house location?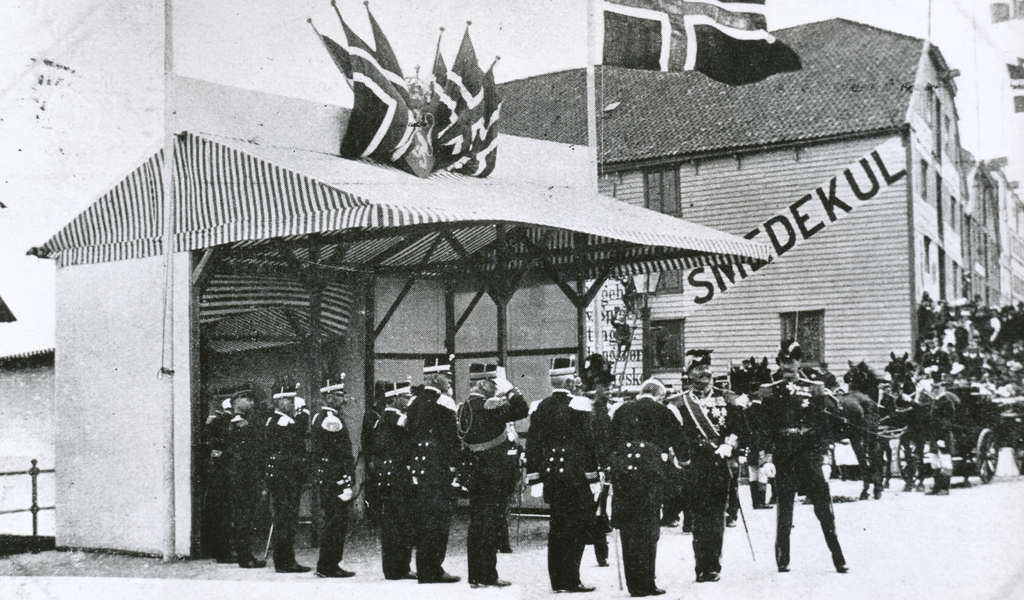
bbox=(492, 9, 975, 374)
